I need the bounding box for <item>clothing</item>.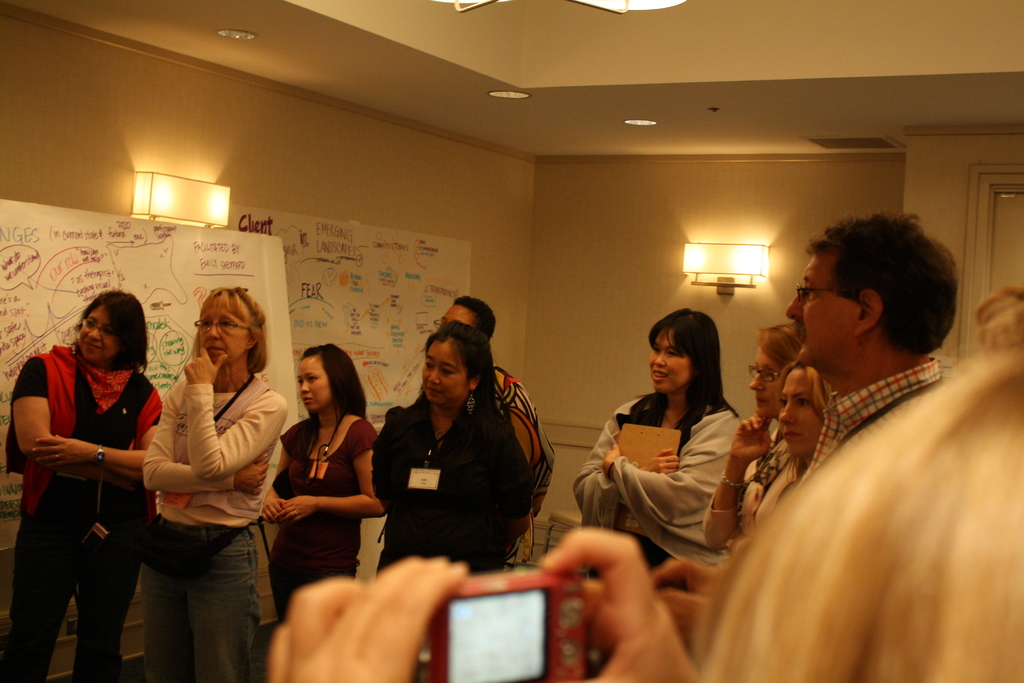
Here it is: <box>365,401,528,577</box>.
